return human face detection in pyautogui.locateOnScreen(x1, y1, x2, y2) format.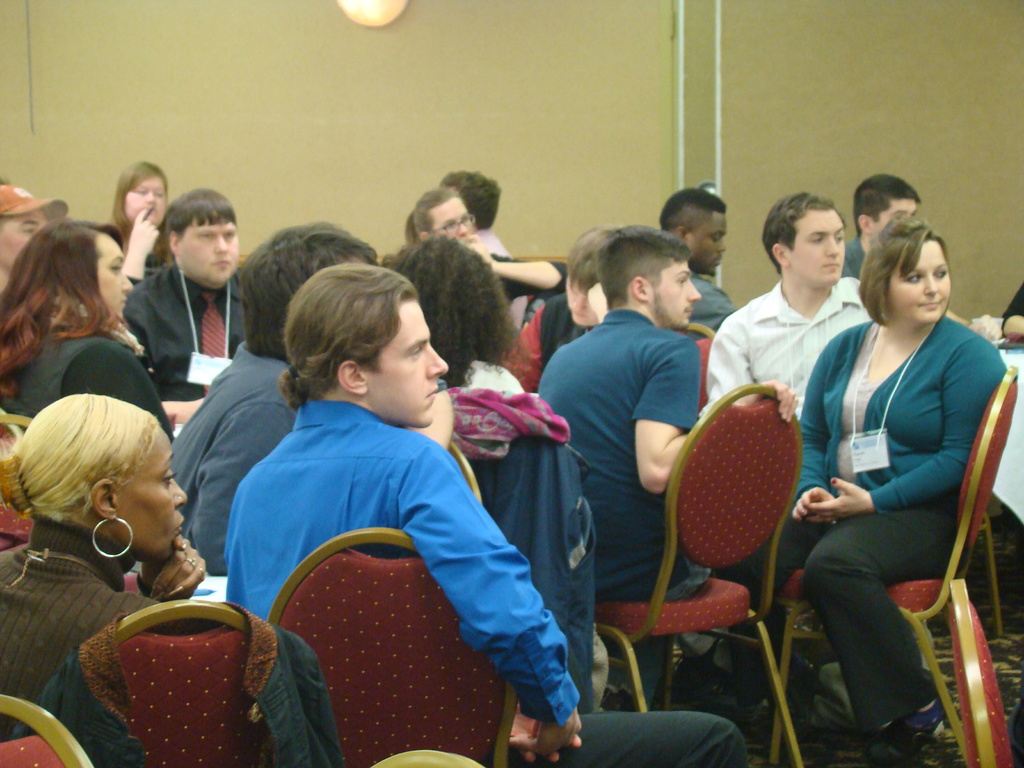
pyautogui.locateOnScreen(0, 209, 49, 275).
